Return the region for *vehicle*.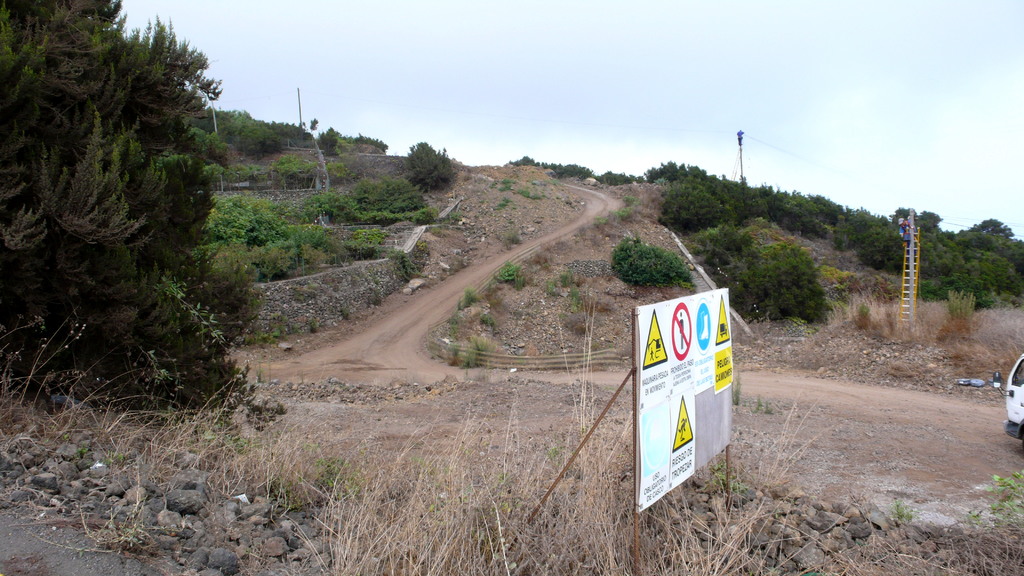
991, 353, 1023, 442.
